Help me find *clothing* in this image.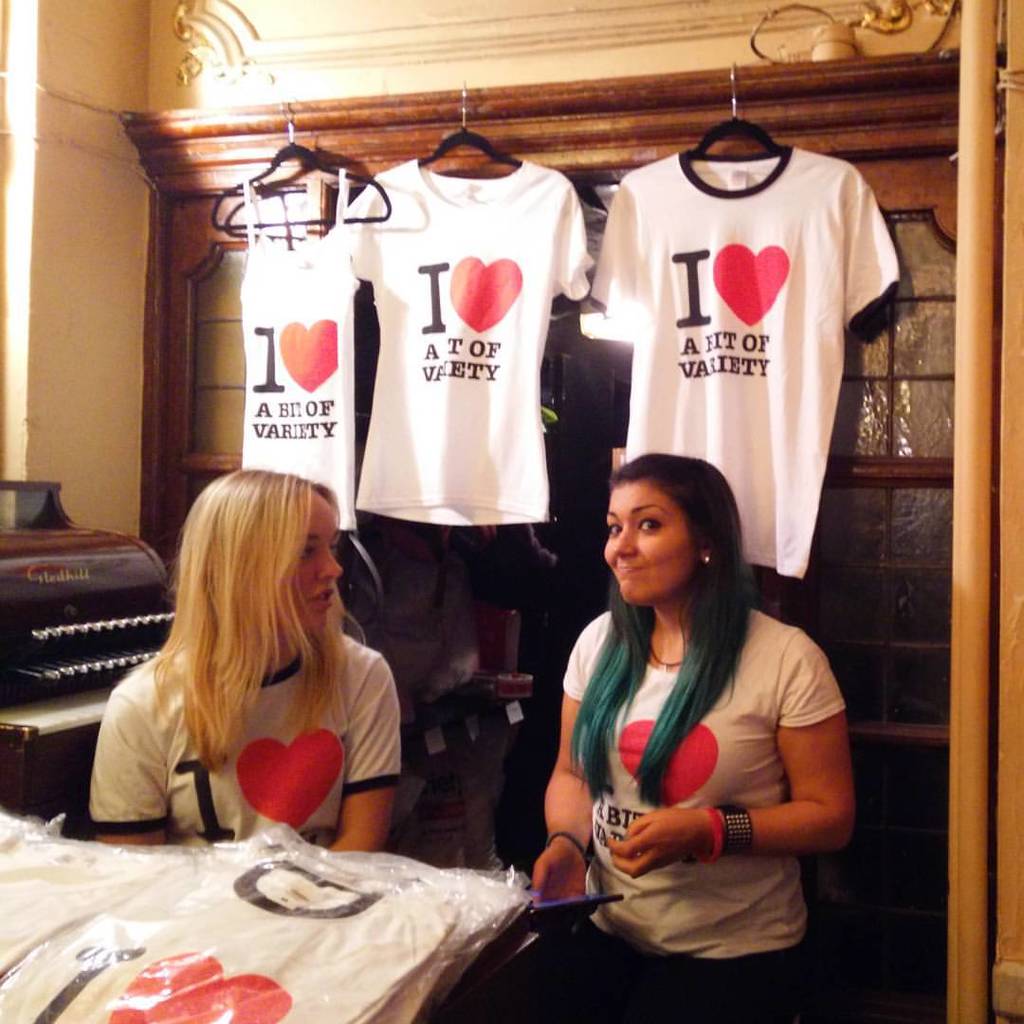
Found it: 562, 603, 844, 1023.
